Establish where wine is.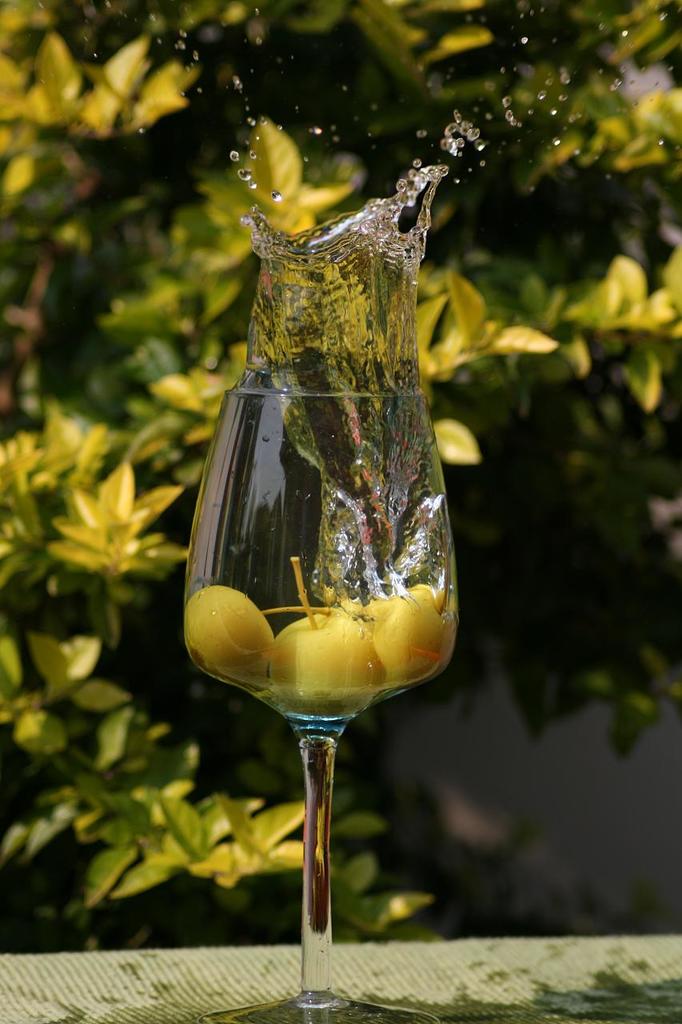
Established at l=180, t=380, r=467, b=986.
